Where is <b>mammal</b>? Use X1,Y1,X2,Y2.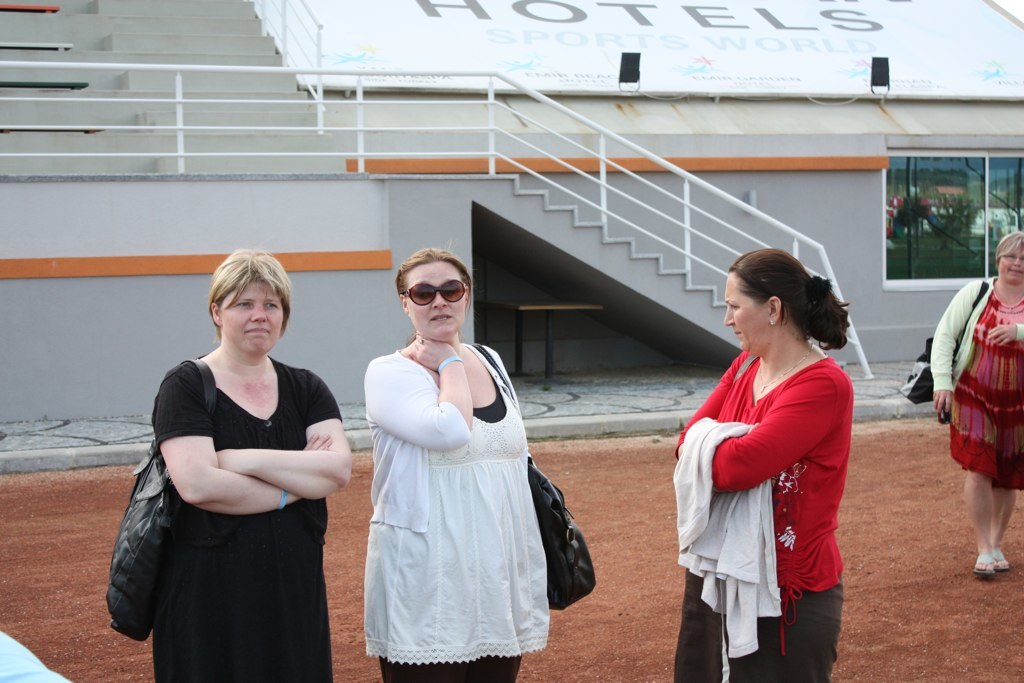
926,228,1023,574.
